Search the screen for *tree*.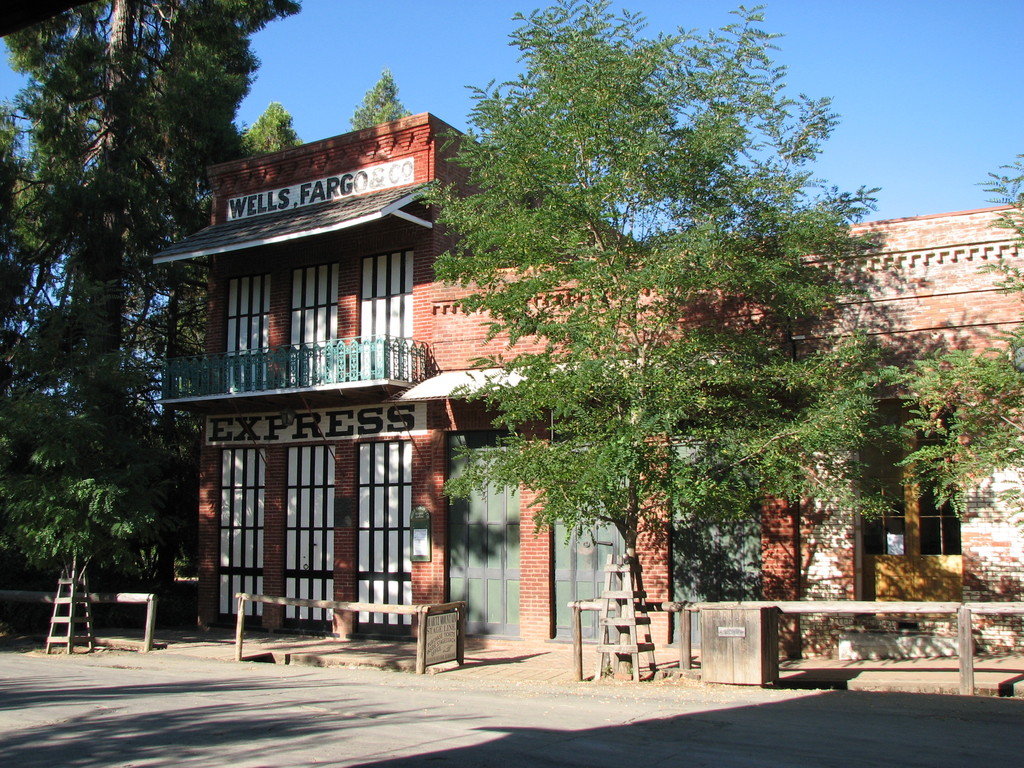
Found at <bbox>888, 154, 1023, 524</bbox>.
